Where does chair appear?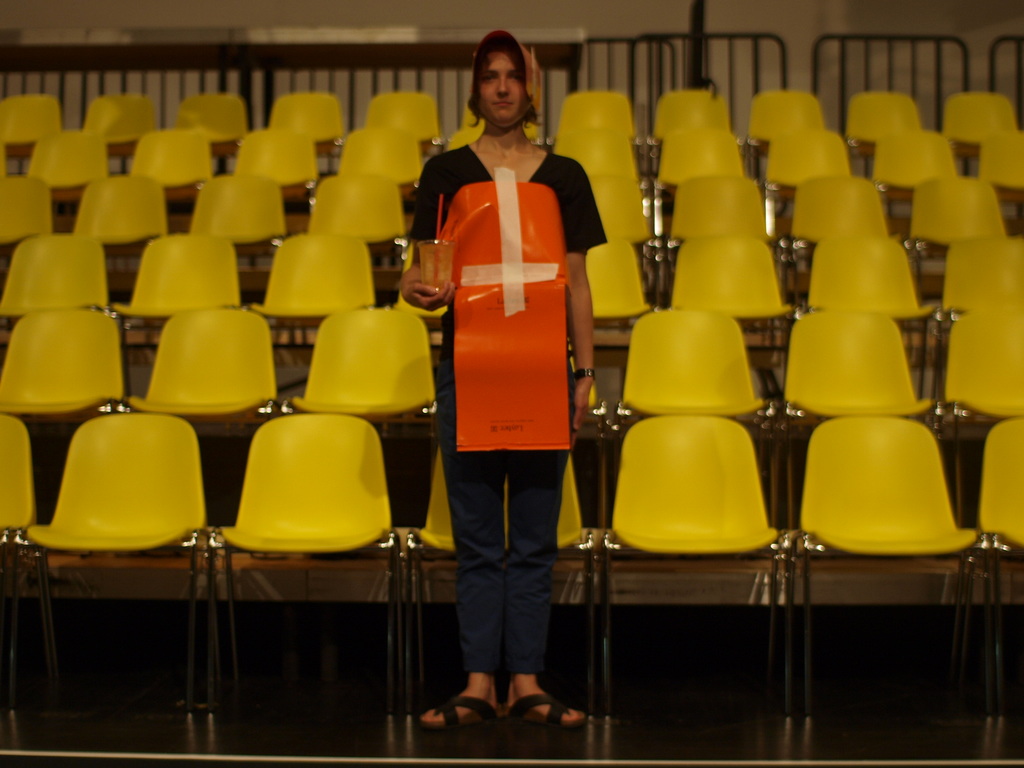
Appears at rect(585, 239, 655, 321).
